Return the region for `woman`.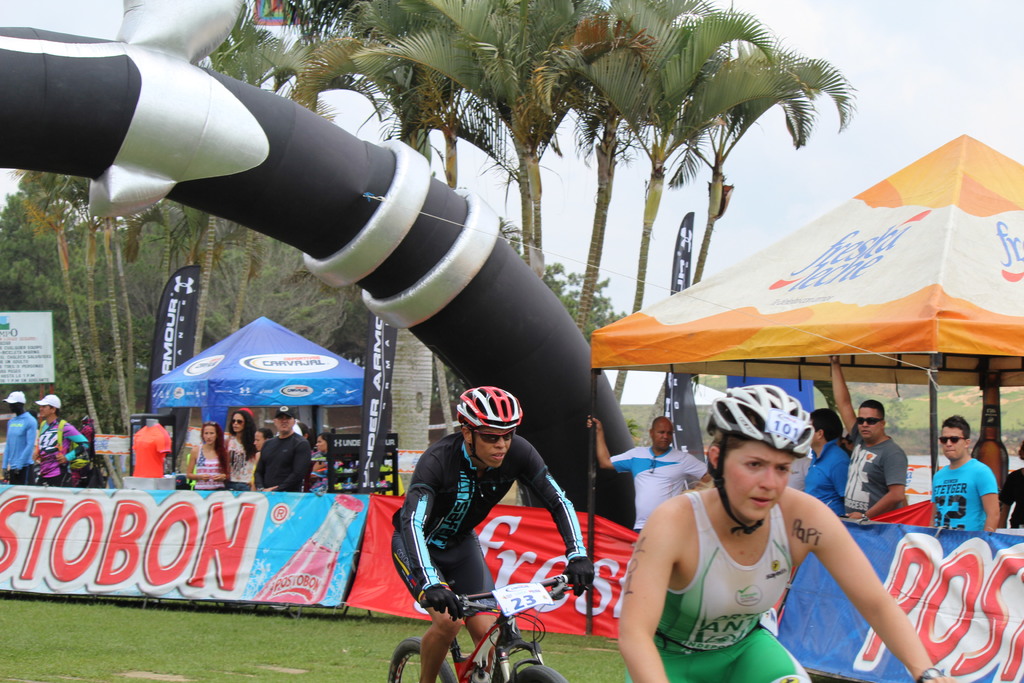
x1=617, y1=397, x2=905, y2=671.
